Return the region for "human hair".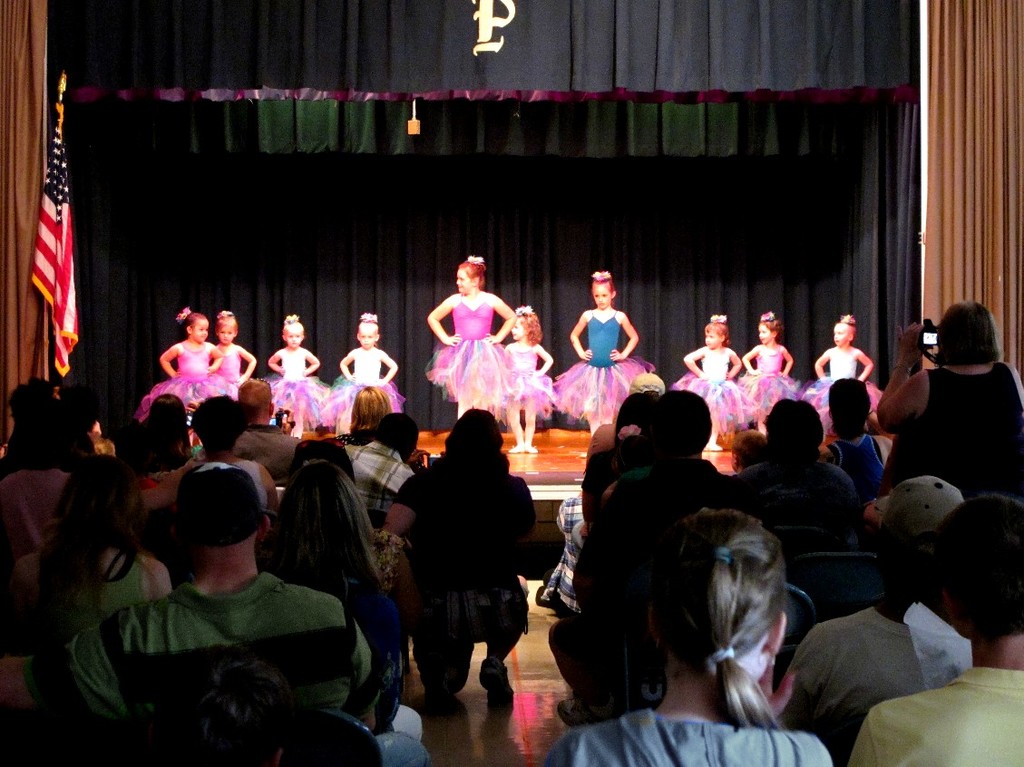
BBox(699, 313, 729, 348).
